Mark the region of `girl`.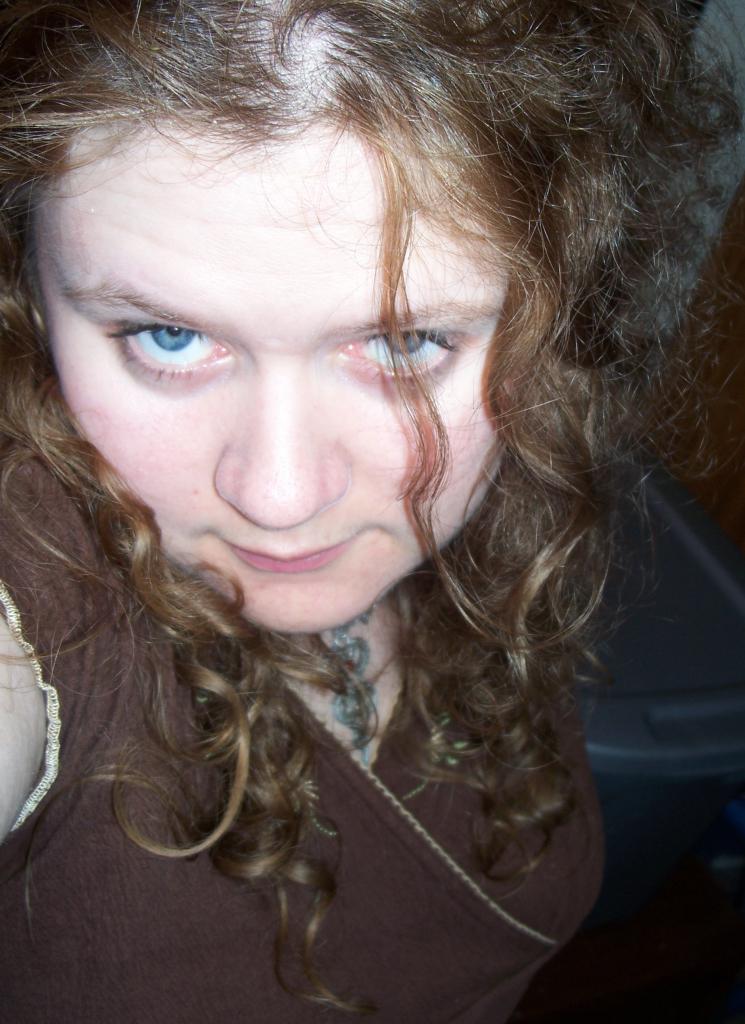
Region: Rect(0, 0, 740, 1023).
